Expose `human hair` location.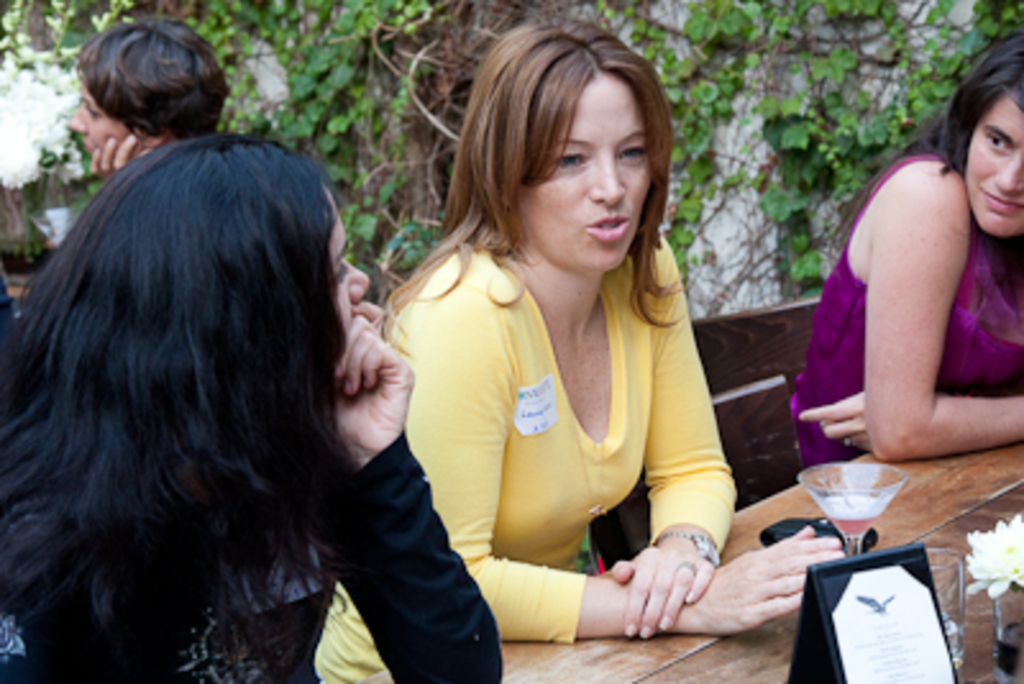
Exposed at (left=69, top=15, right=228, bottom=143).
